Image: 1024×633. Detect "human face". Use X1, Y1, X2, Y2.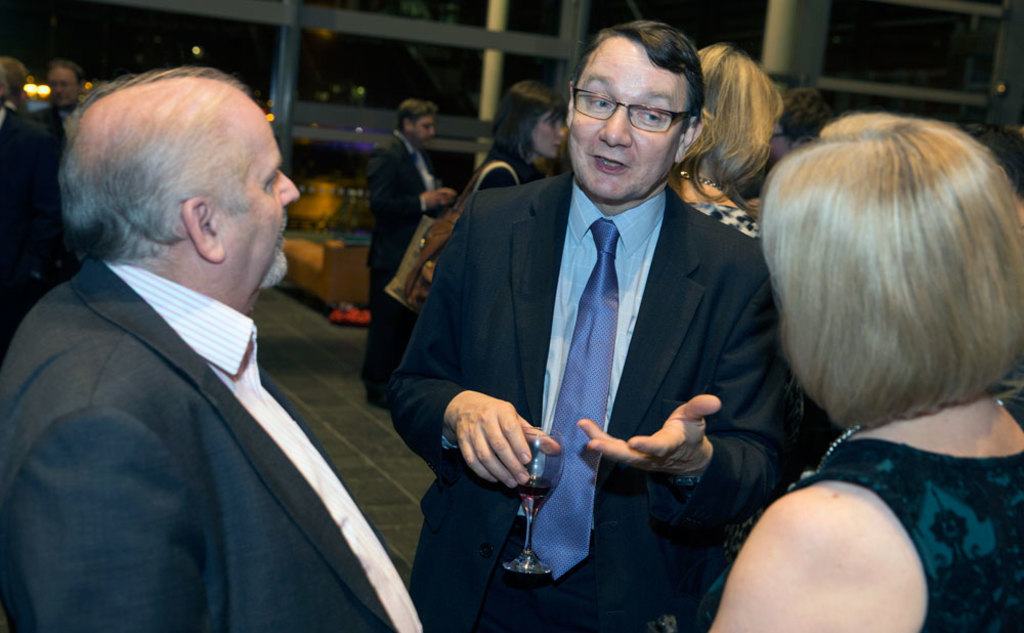
212, 110, 299, 282.
